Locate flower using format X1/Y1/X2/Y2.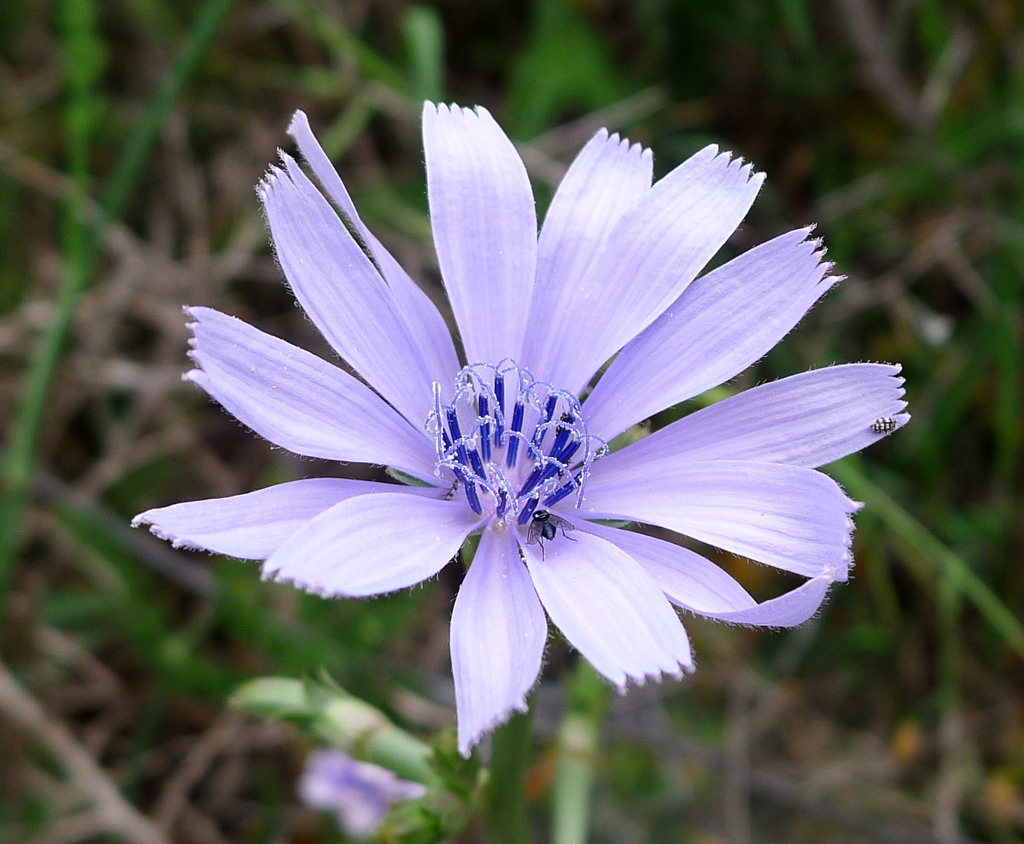
300/751/451/843.
